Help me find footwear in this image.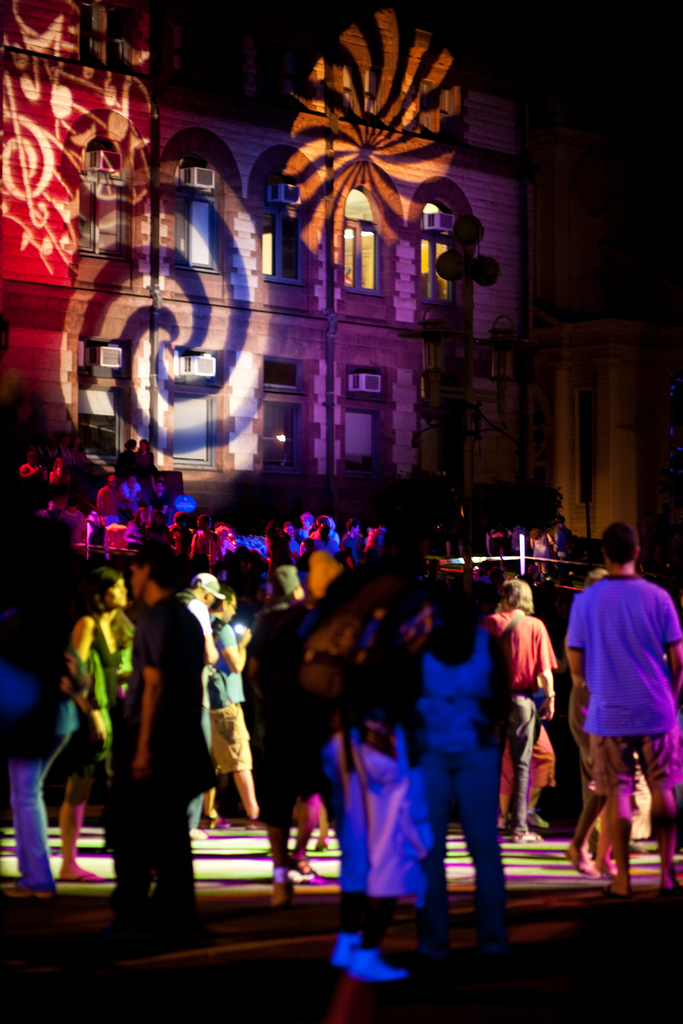
Found it: Rect(595, 861, 618, 882).
